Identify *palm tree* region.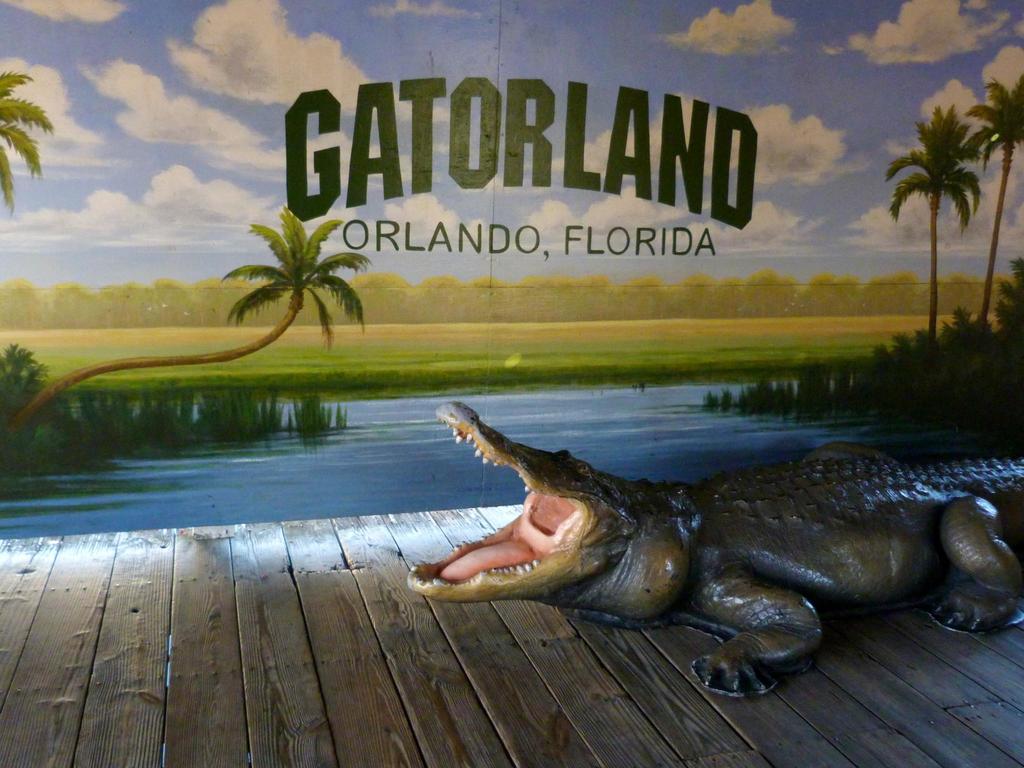
Region: BBox(0, 63, 37, 192).
